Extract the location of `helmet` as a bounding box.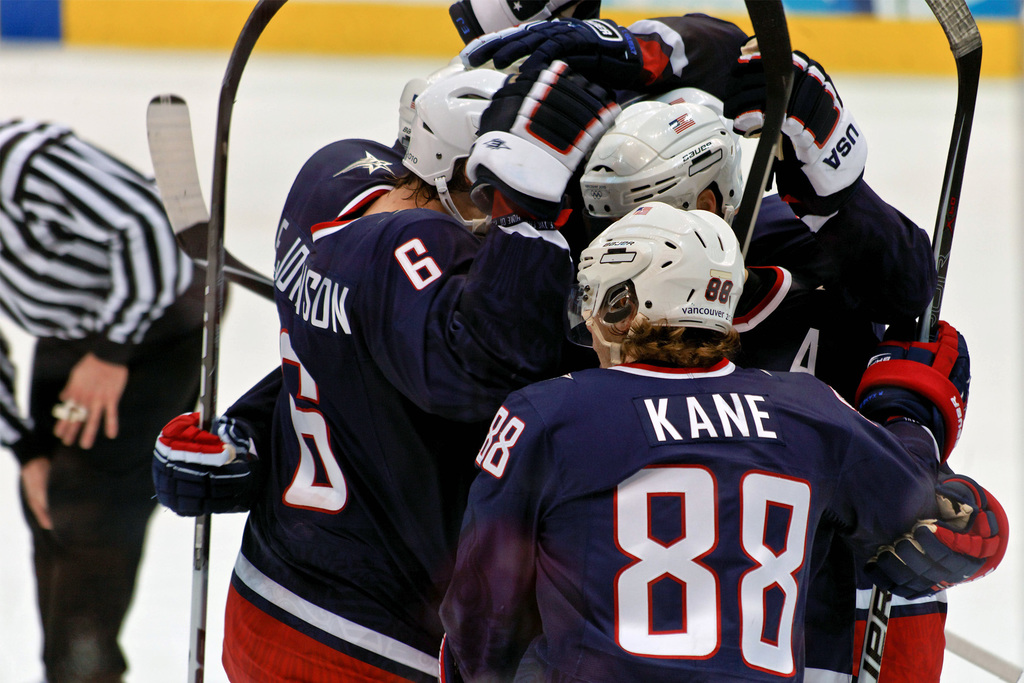
562,200,746,366.
